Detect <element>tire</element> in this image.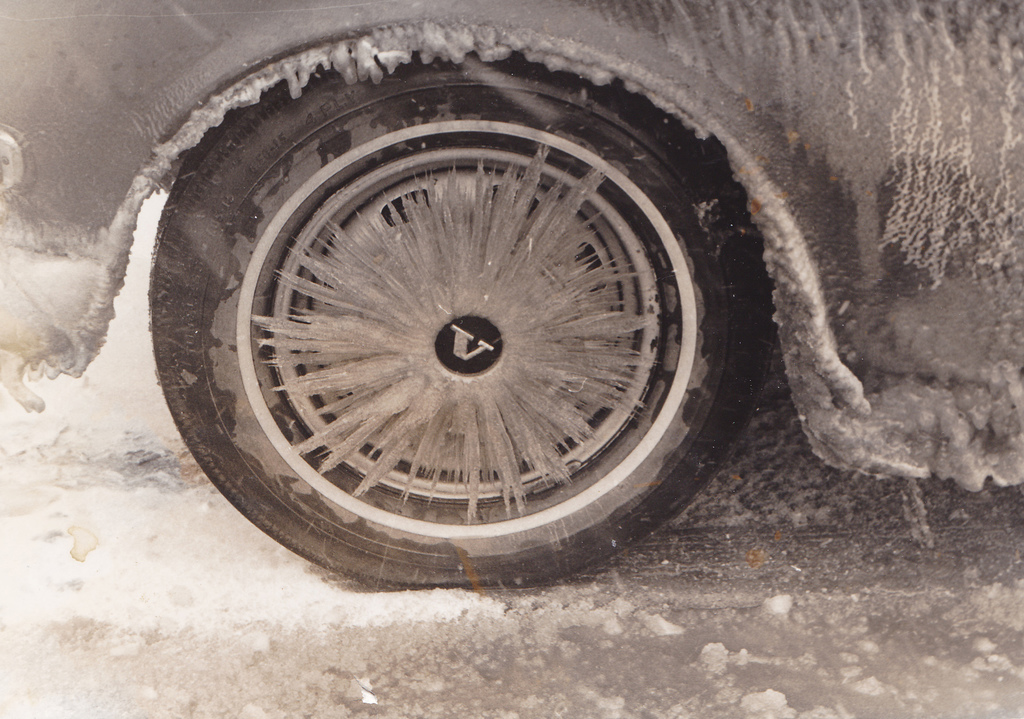
Detection: locate(132, 43, 771, 592).
